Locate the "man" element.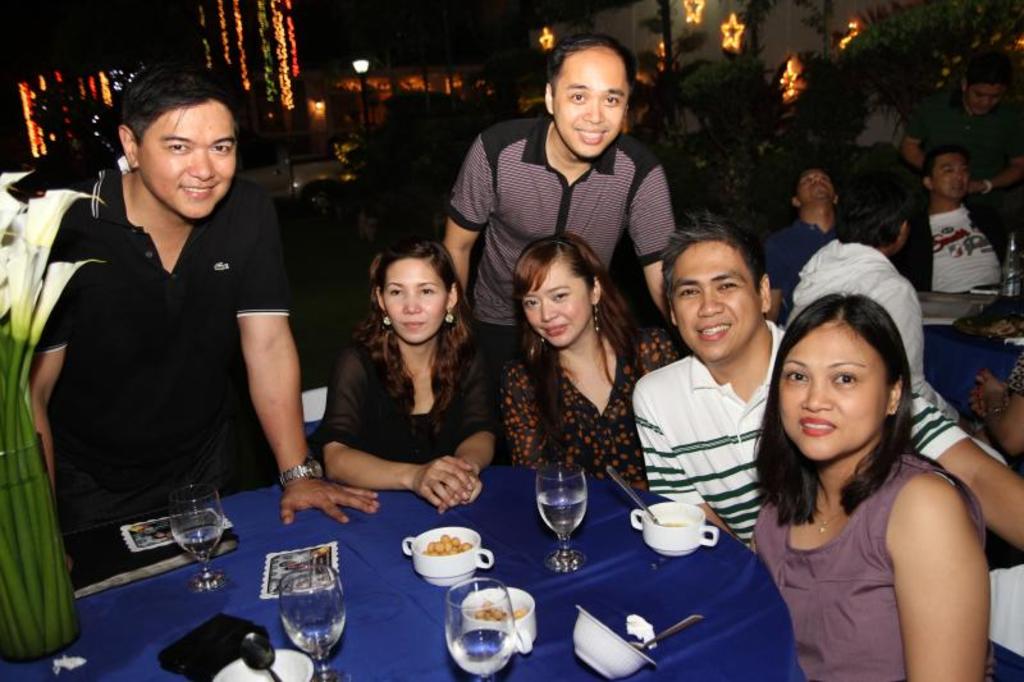
Element bbox: bbox(628, 211, 1023, 596).
